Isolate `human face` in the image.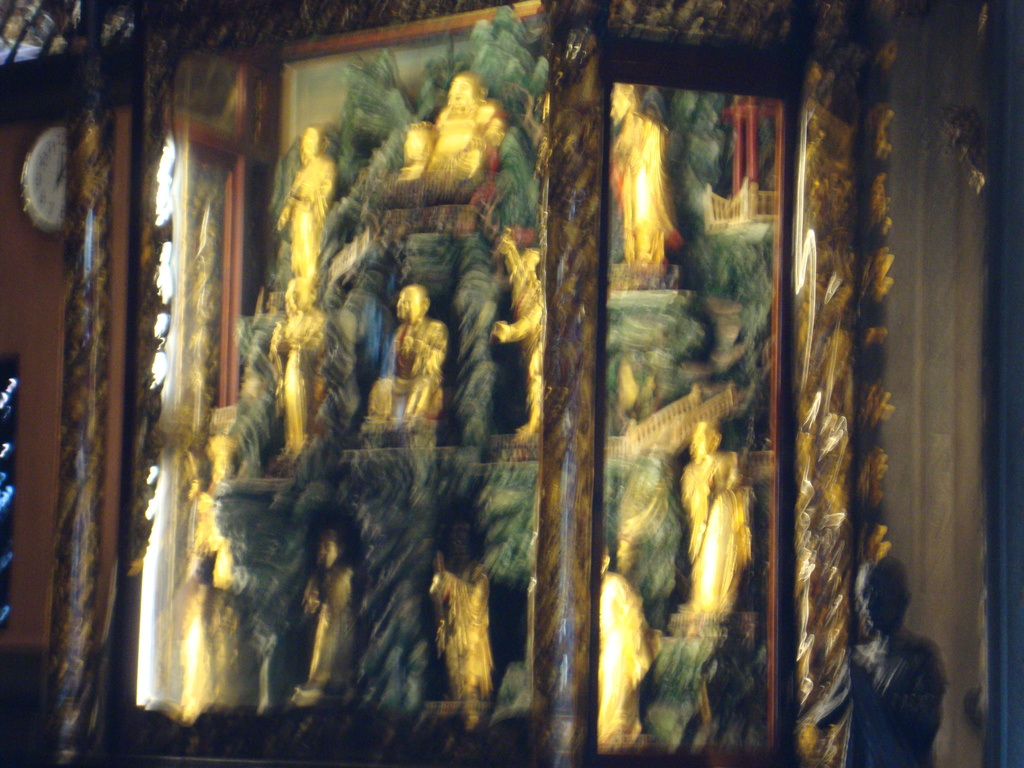
Isolated region: x1=321, y1=544, x2=337, y2=569.
